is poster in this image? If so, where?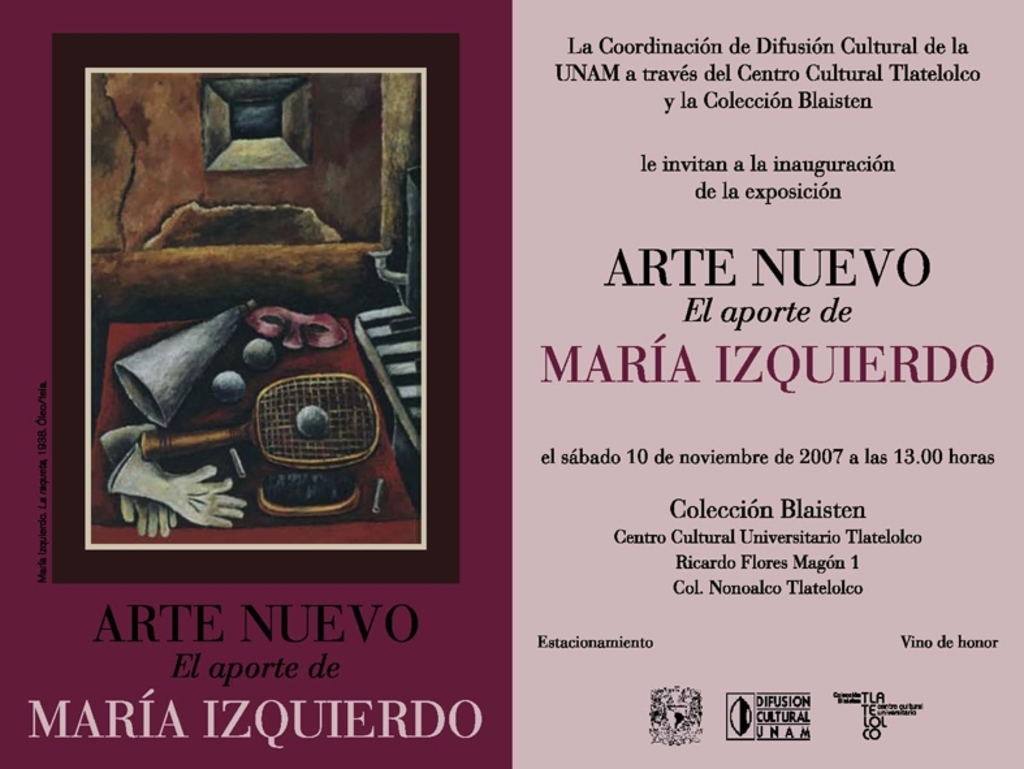
Yes, at 0,0,1023,768.
